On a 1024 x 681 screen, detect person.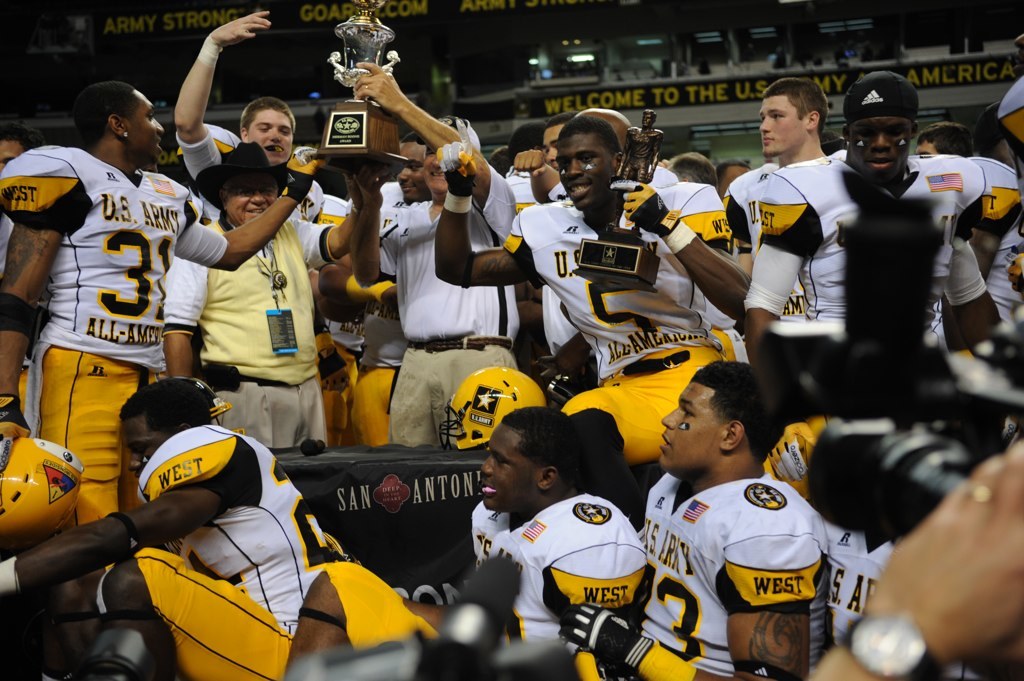
detection(402, 395, 677, 680).
